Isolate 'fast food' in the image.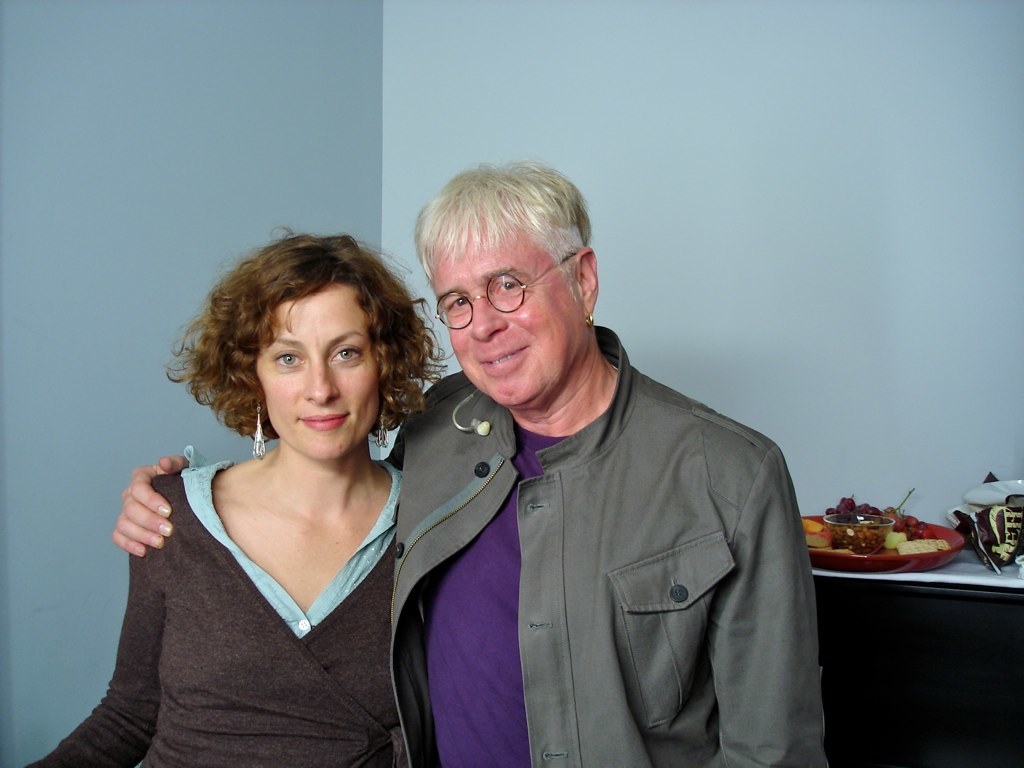
Isolated region: left=801, top=513, right=829, bottom=545.
